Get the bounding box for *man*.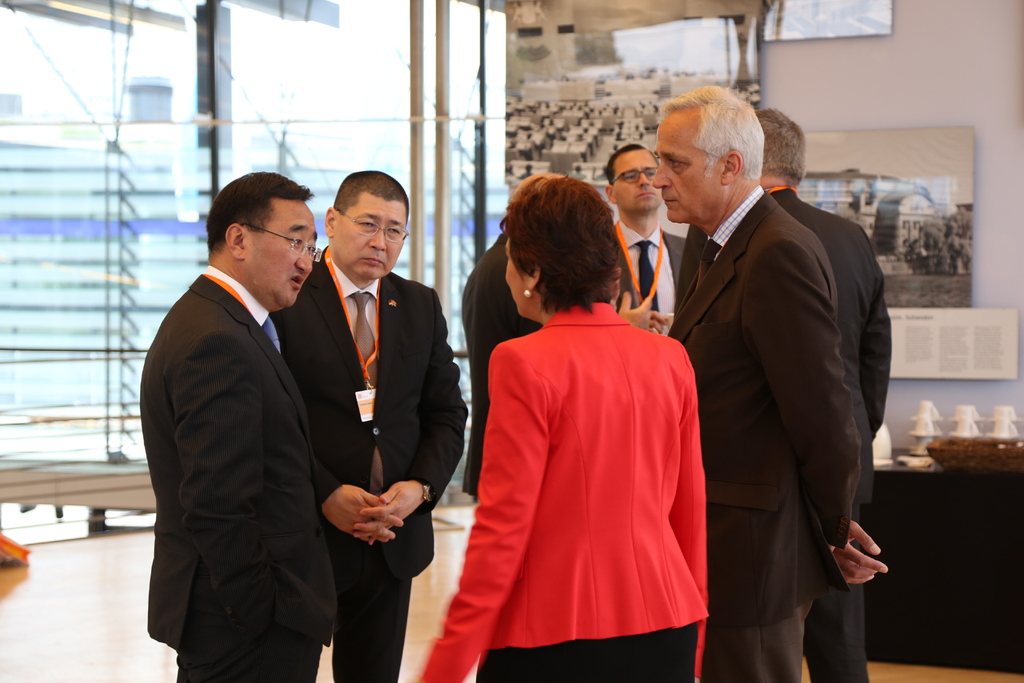
left=268, top=172, right=470, bottom=682.
